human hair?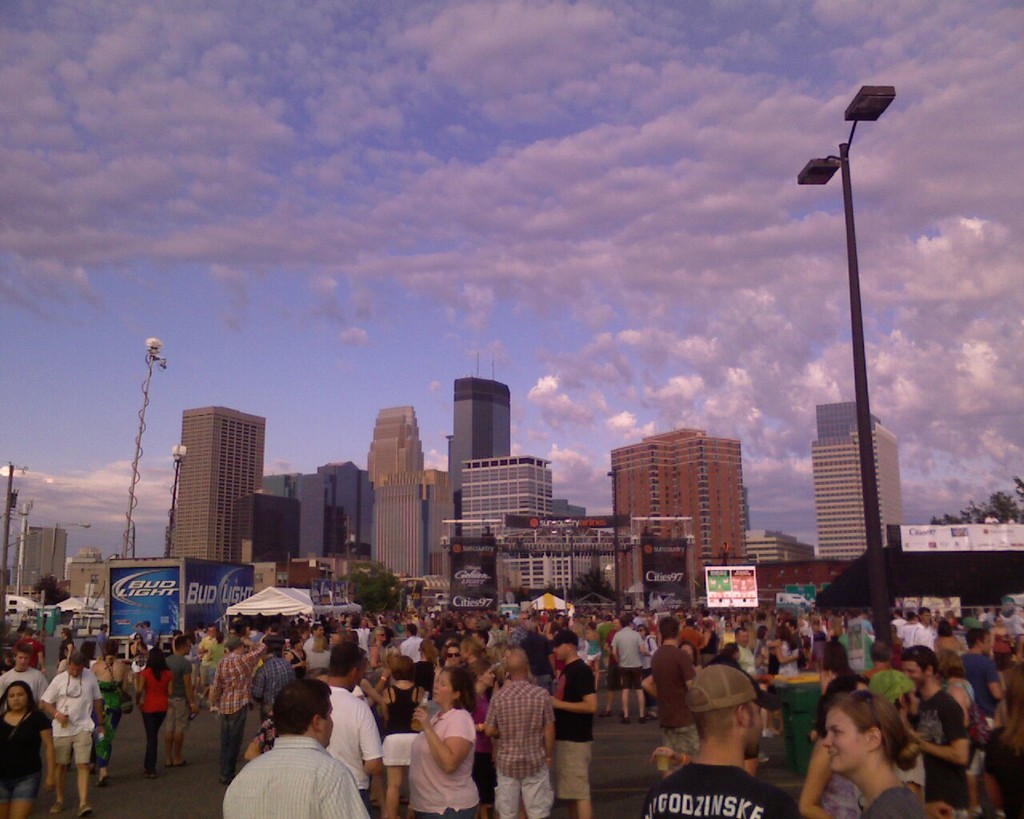
pyautogui.locateOnScreen(993, 668, 1023, 756)
